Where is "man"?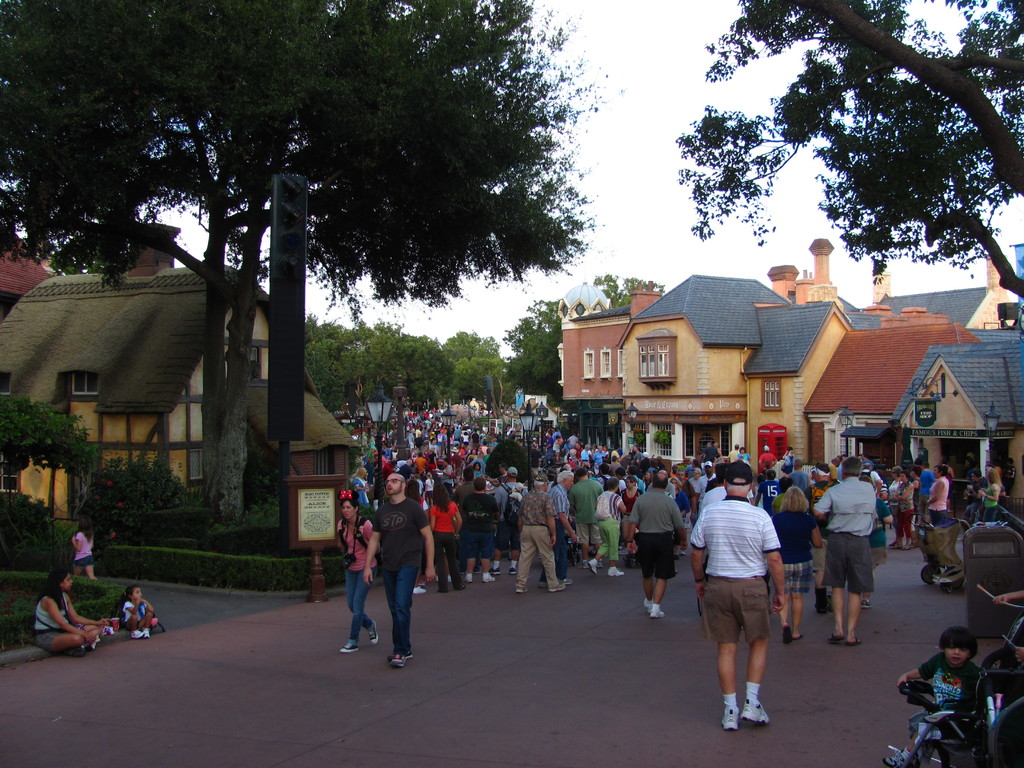
bbox=[700, 440, 721, 464].
